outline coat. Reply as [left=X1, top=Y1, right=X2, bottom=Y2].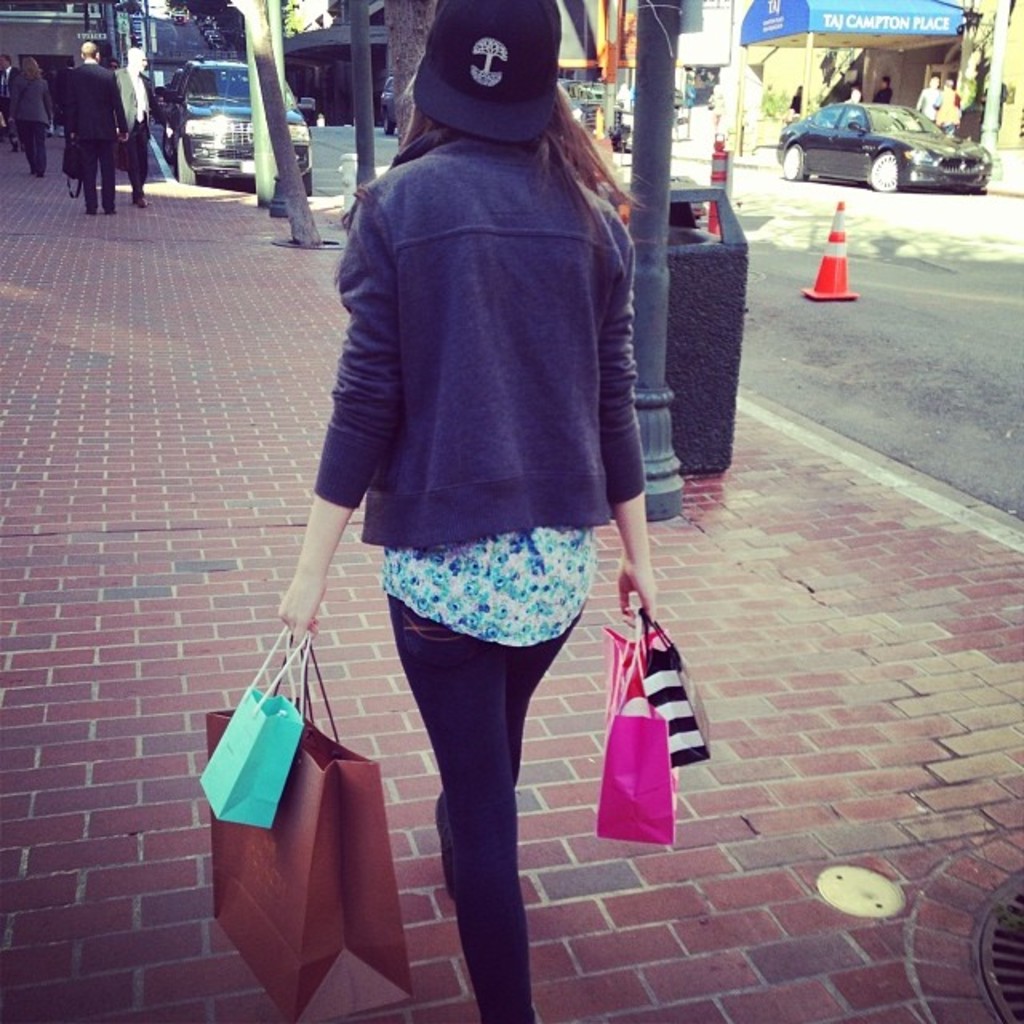
[left=322, top=51, right=686, bottom=594].
